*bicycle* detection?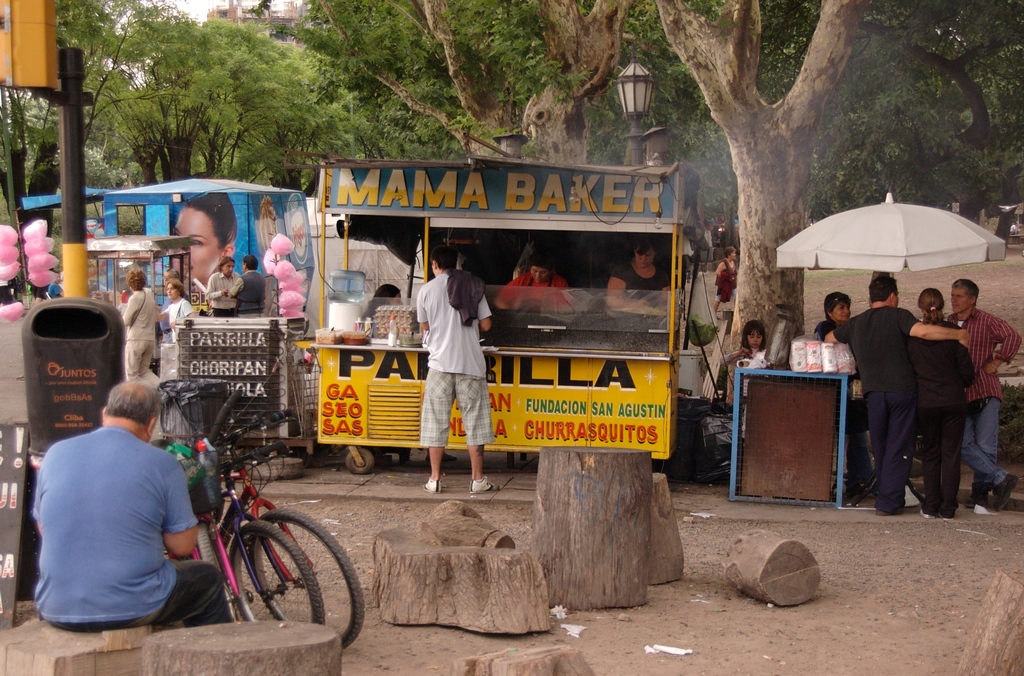
<region>156, 378, 330, 631</region>
